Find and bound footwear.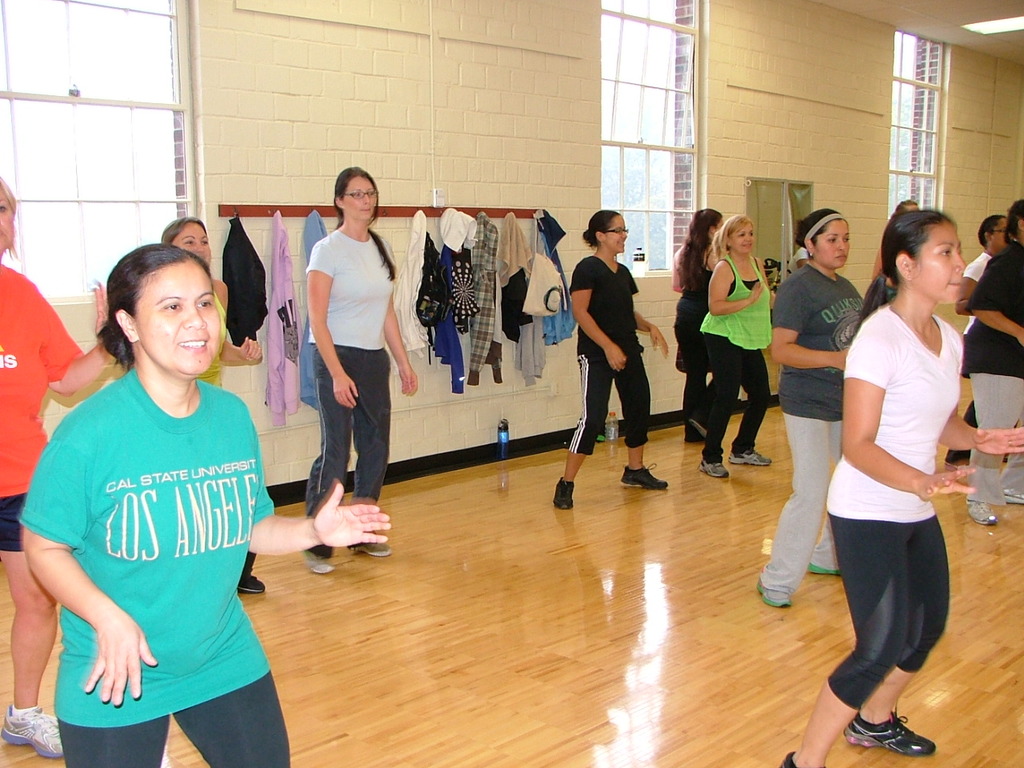
Bound: detection(845, 706, 938, 755).
